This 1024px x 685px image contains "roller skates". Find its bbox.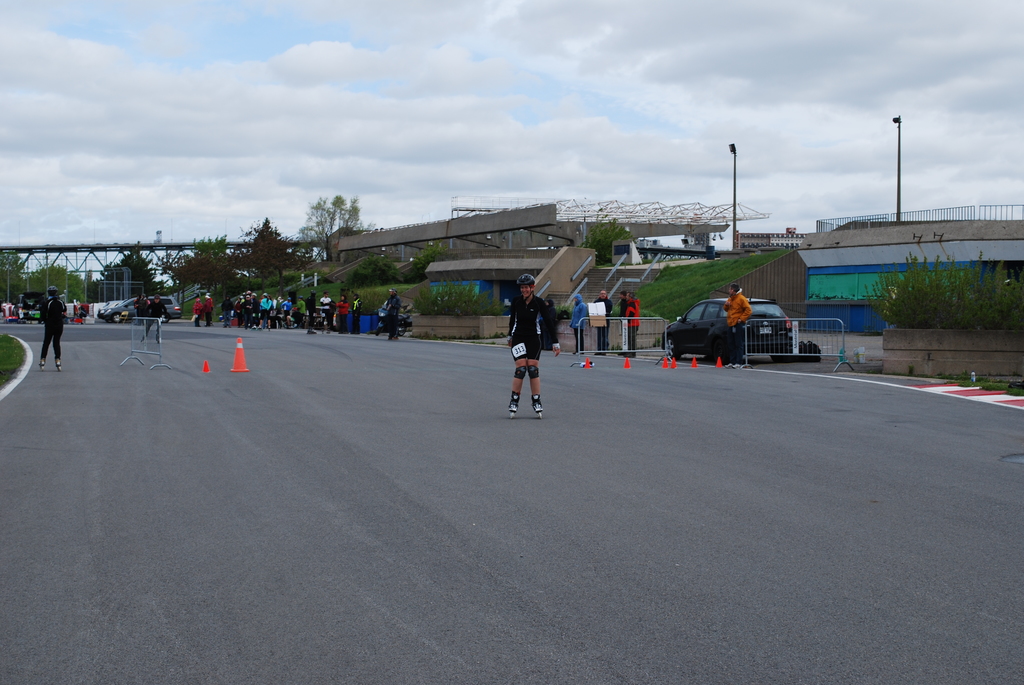
bbox(311, 327, 319, 336).
